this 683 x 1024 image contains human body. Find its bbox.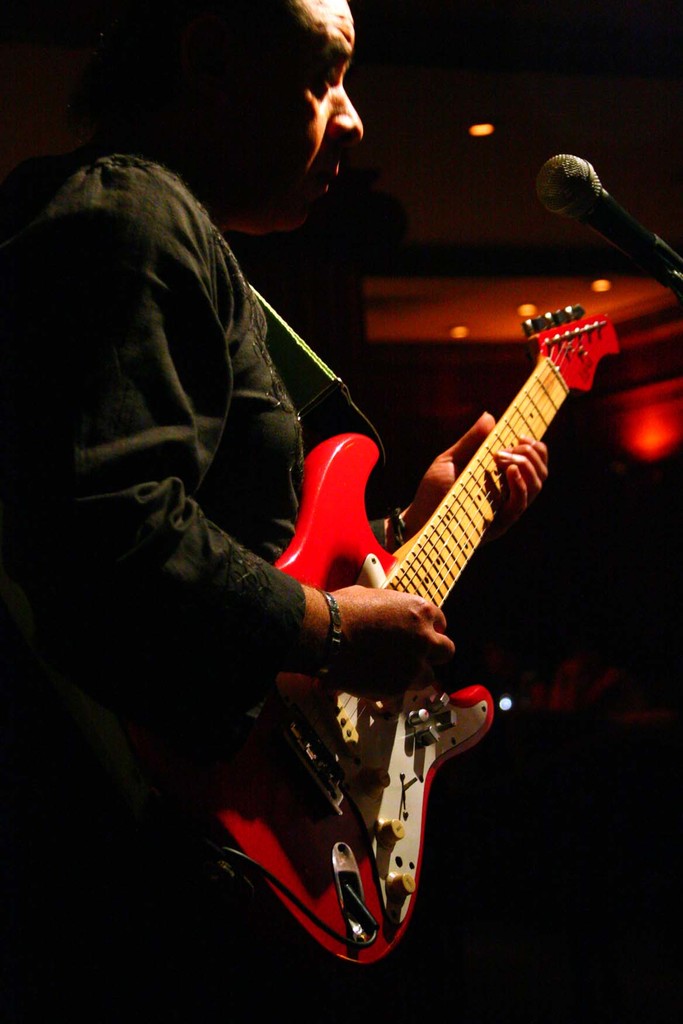
0,0,549,1023.
